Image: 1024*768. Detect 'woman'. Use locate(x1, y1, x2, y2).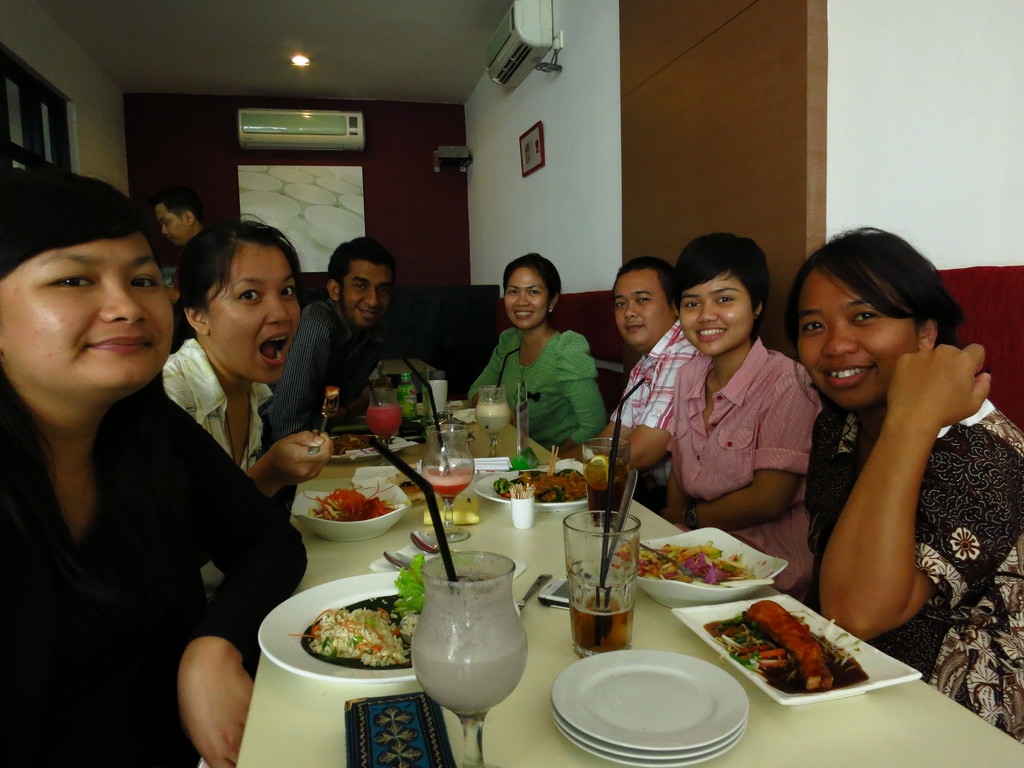
locate(0, 153, 312, 767).
